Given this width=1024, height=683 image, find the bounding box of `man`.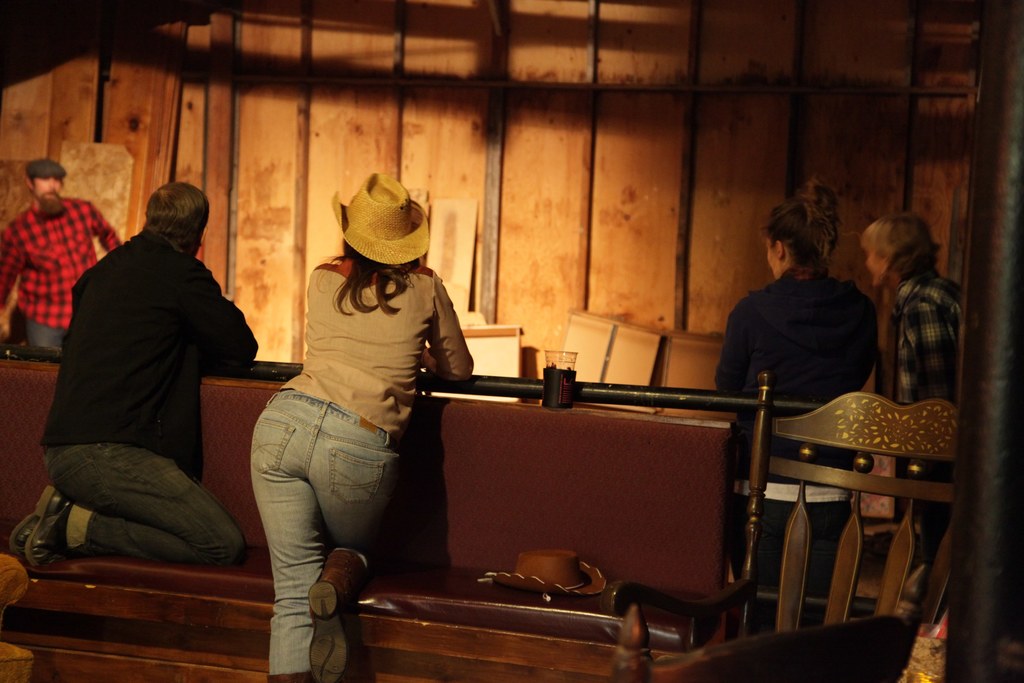
l=0, t=157, r=122, b=347.
